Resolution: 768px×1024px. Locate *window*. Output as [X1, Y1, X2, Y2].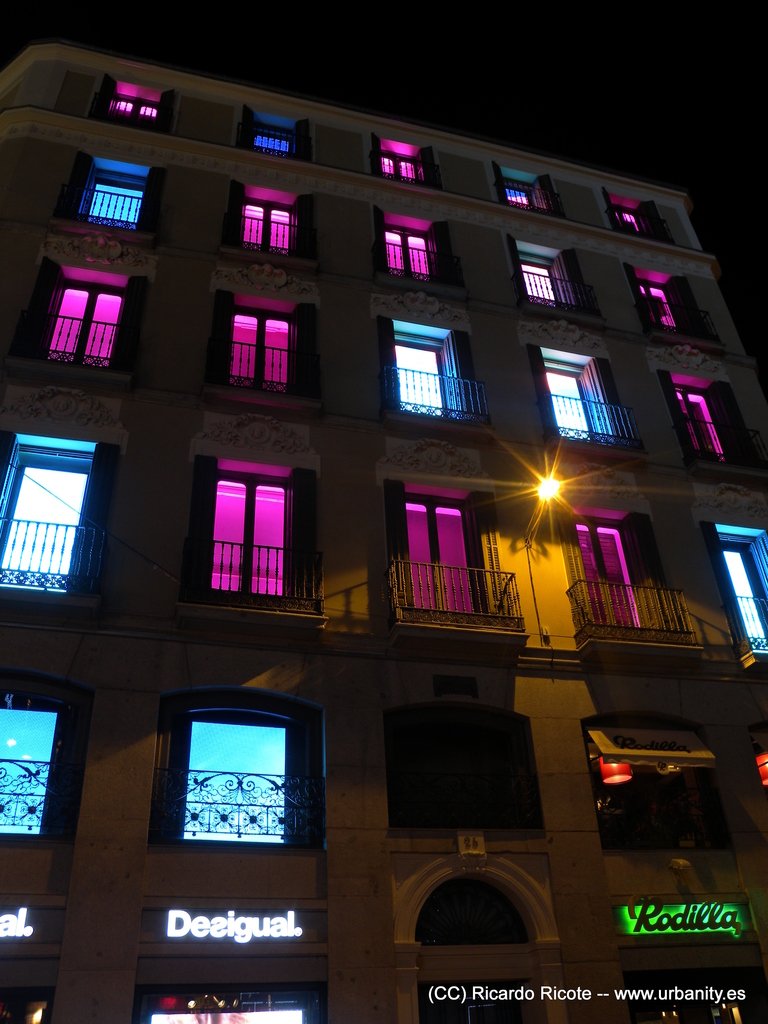
[184, 707, 317, 864].
